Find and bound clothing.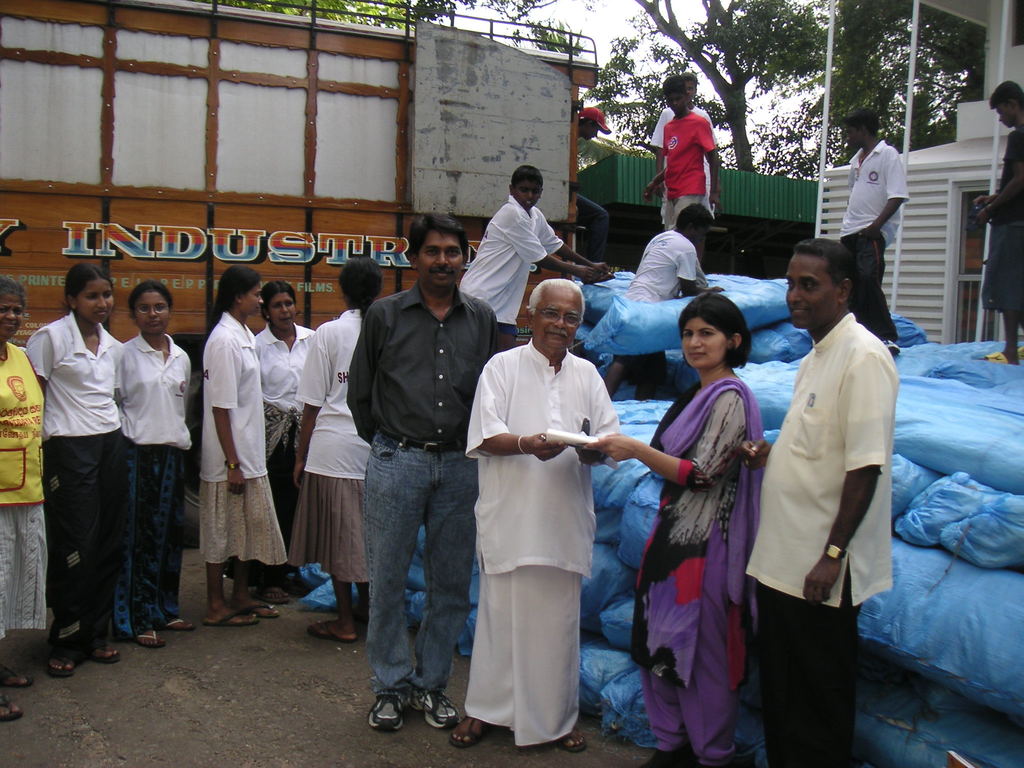
Bound: (left=0, top=344, right=51, bottom=641).
